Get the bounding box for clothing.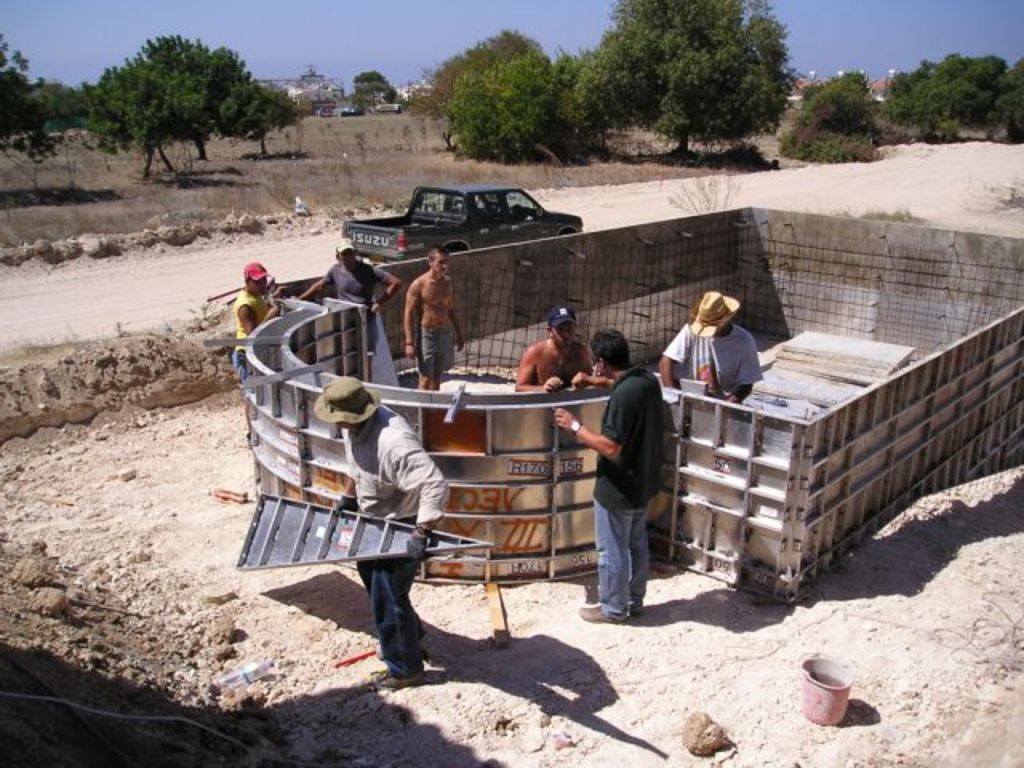
region(342, 400, 453, 677).
